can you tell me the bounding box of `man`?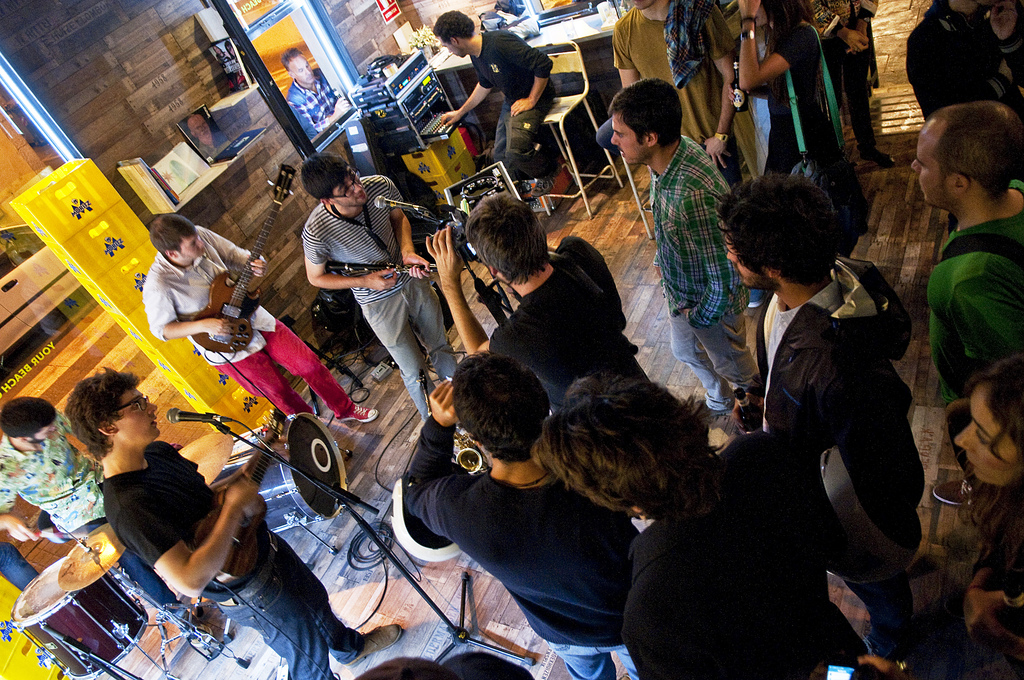
locate(508, 370, 857, 679).
